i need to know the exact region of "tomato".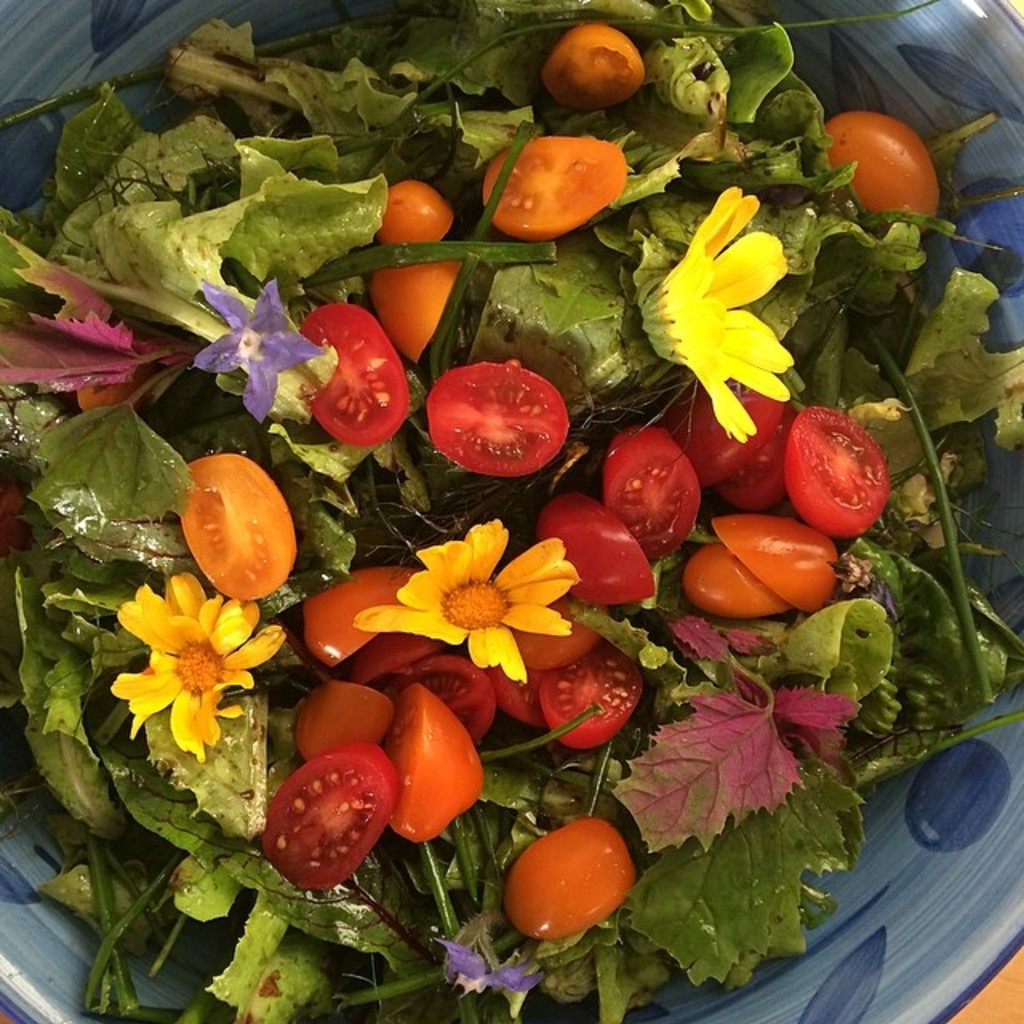
Region: select_region(534, 490, 653, 603).
